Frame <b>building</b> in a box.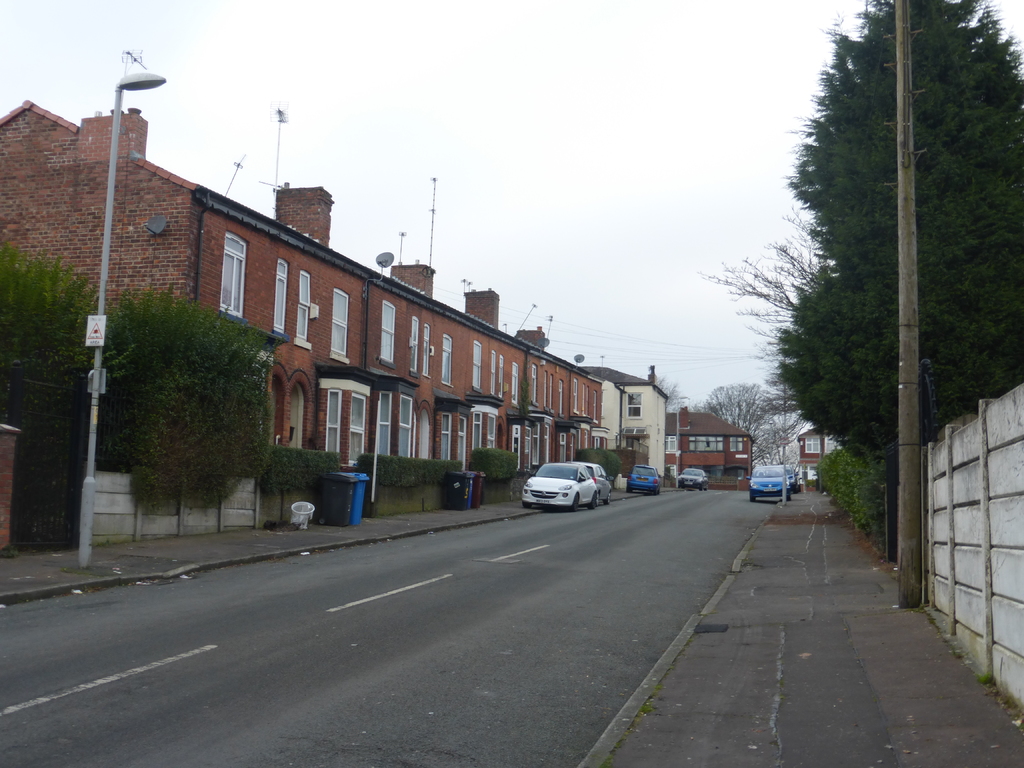
bbox(794, 410, 846, 471).
